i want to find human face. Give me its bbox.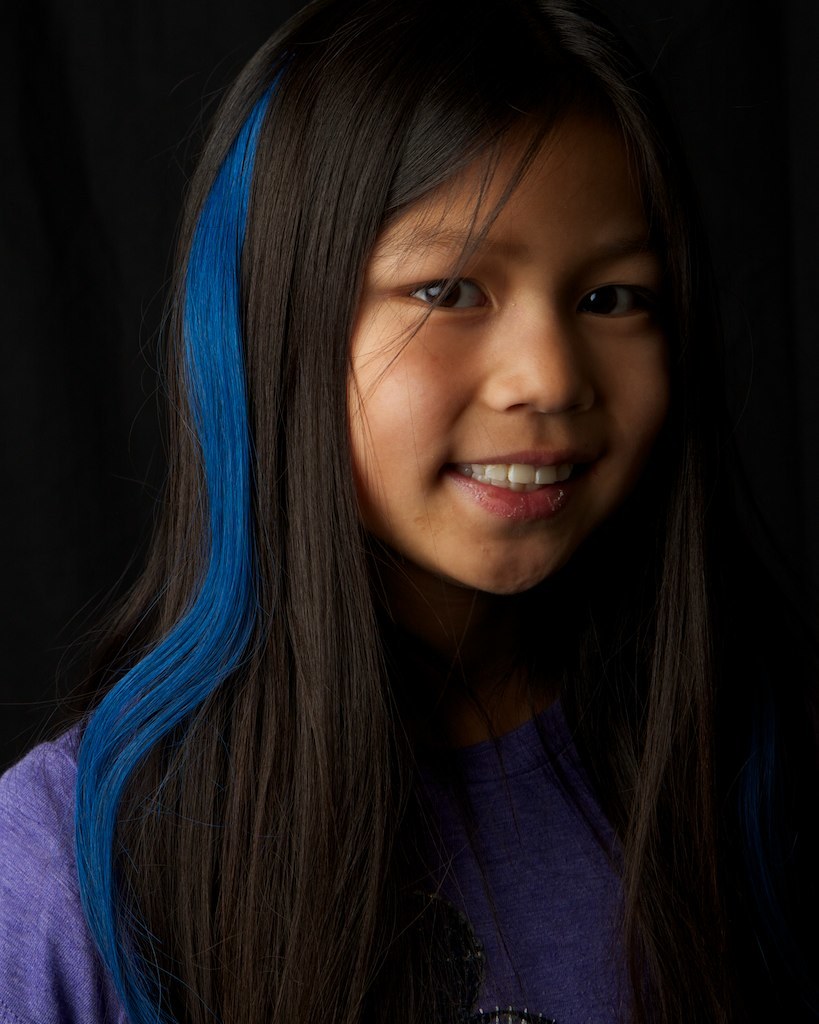
detection(347, 129, 668, 595).
